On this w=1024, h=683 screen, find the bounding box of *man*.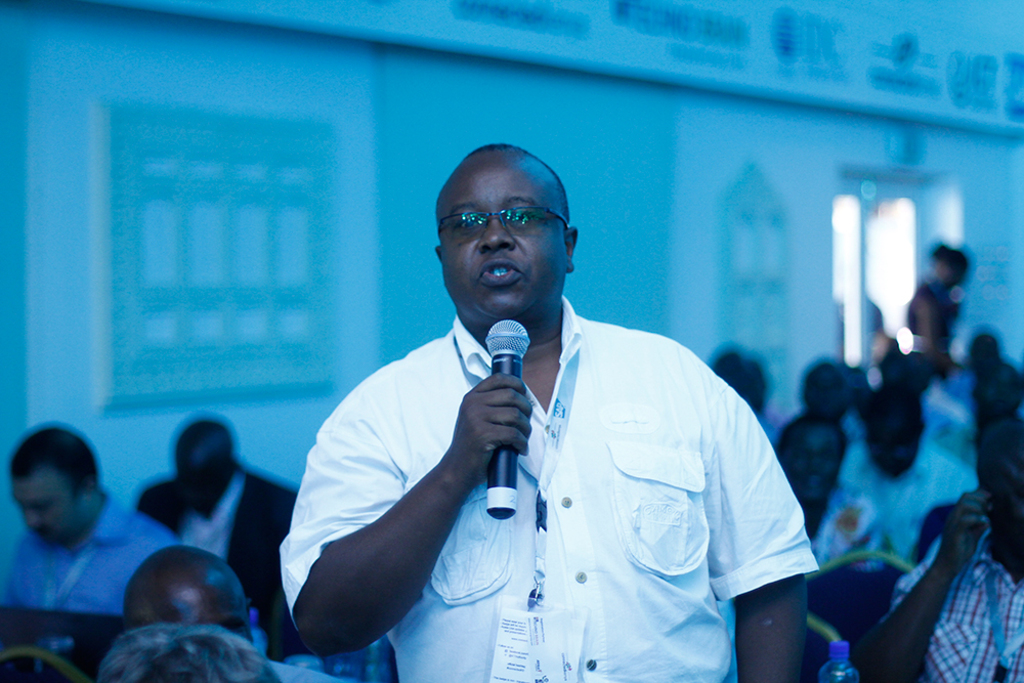
Bounding box: x1=132 y1=415 x2=306 y2=665.
